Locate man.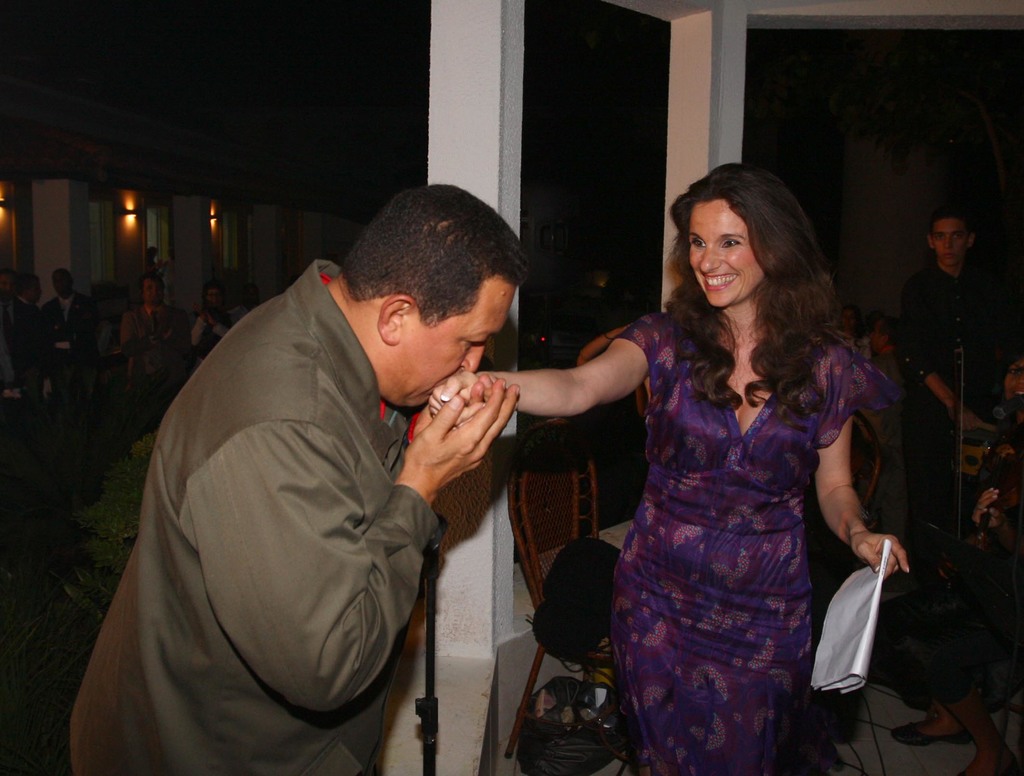
Bounding box: (44, 269, 97, 400).
